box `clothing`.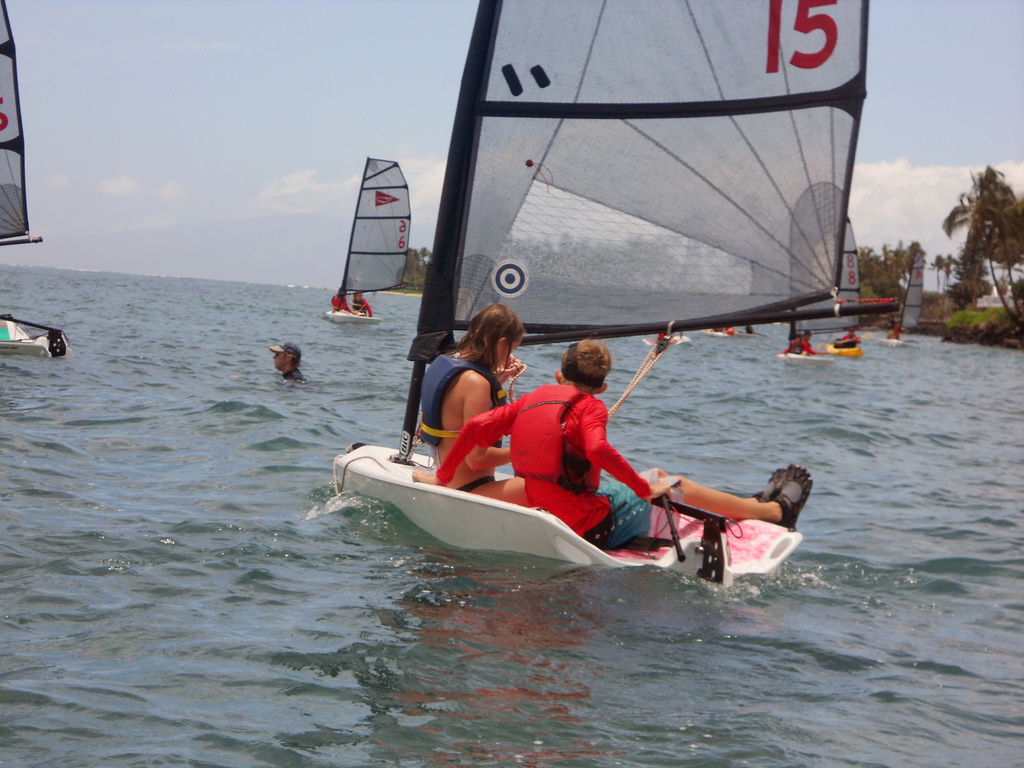
detection(838, 331, 858, 348).
